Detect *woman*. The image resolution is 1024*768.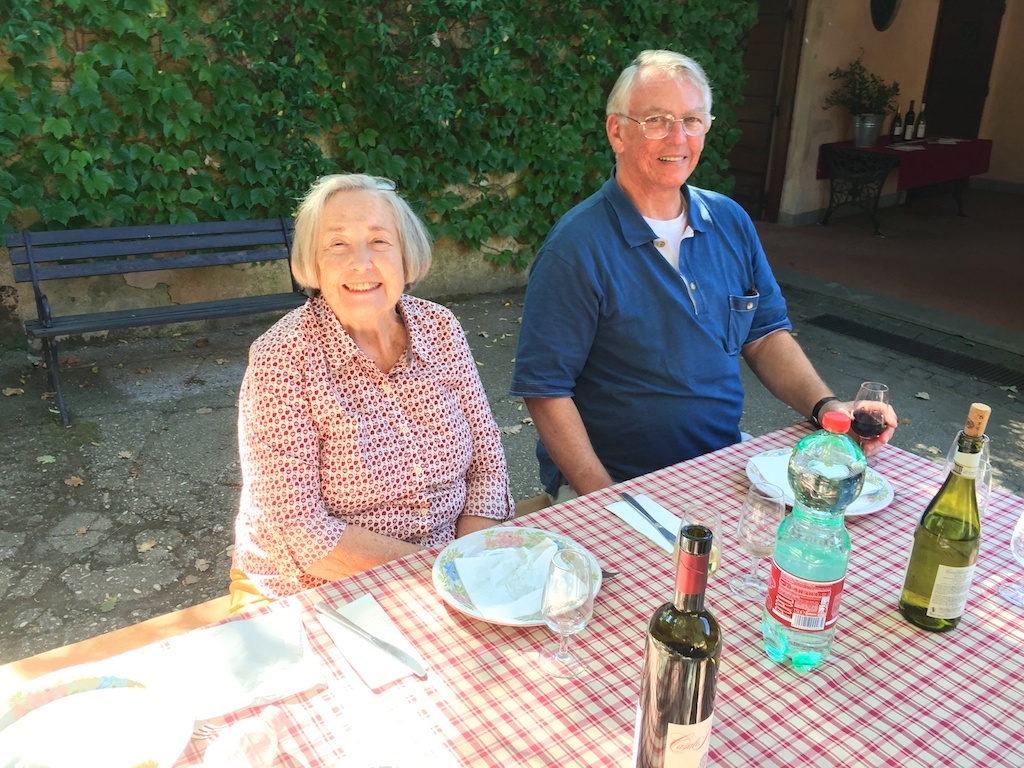
[left=249, top=173, right=517, bottom=621].
